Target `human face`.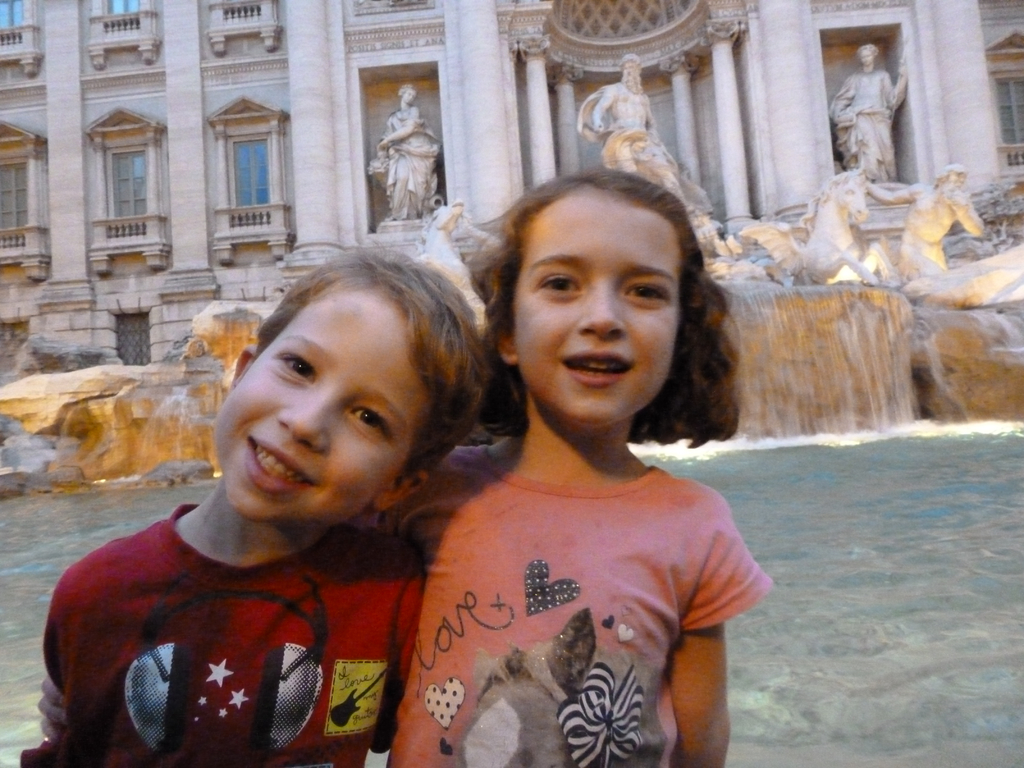
Target region: 210 292 426 528.
